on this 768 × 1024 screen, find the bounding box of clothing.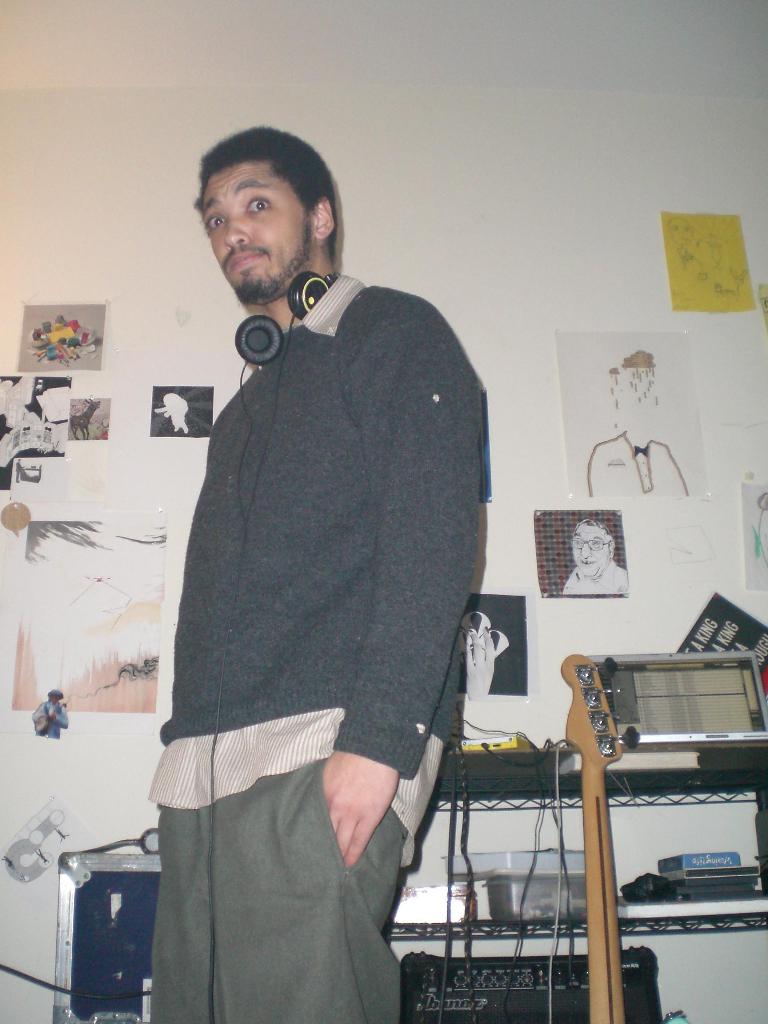
Bounding box: box(142, 246, 497, 944).
